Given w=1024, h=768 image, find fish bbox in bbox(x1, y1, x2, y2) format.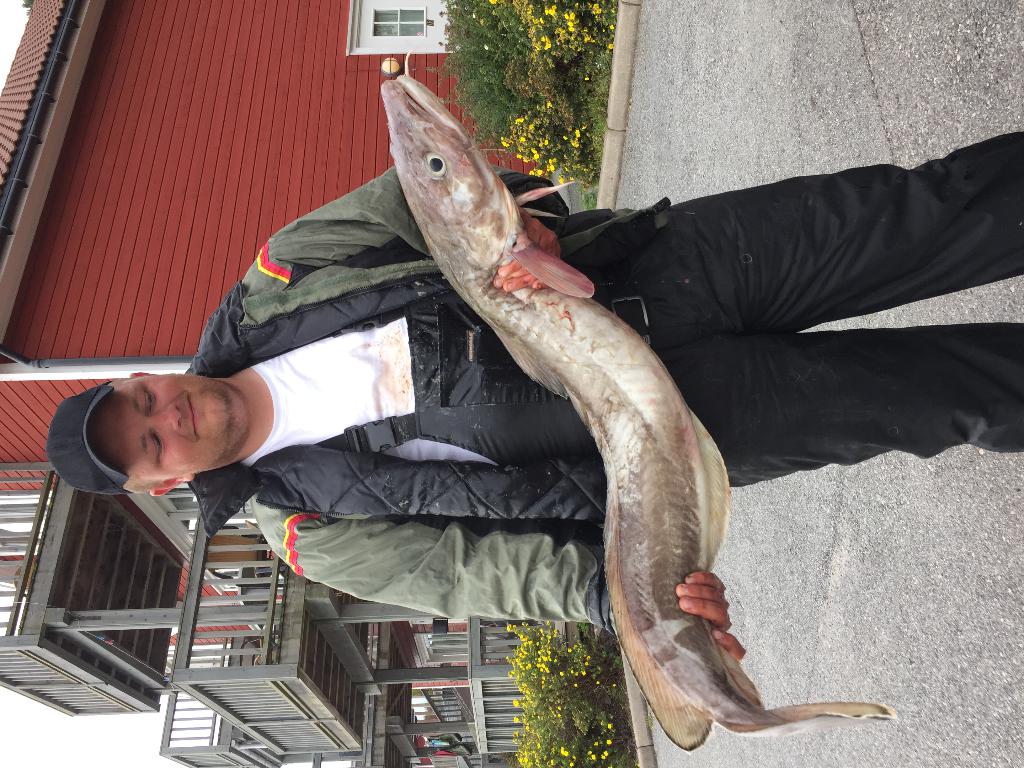
bbox(380, 122, 792, 747).
